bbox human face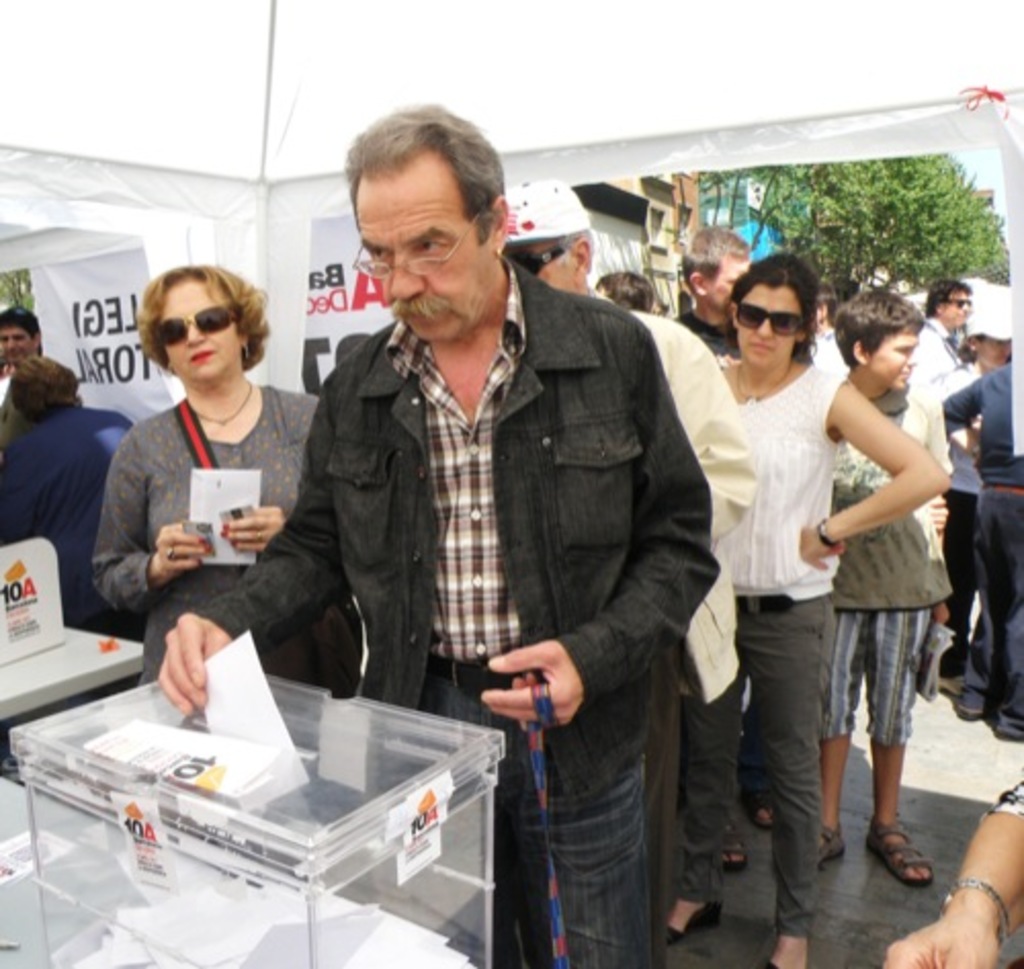
bbox(731, 293, 797, 369)
